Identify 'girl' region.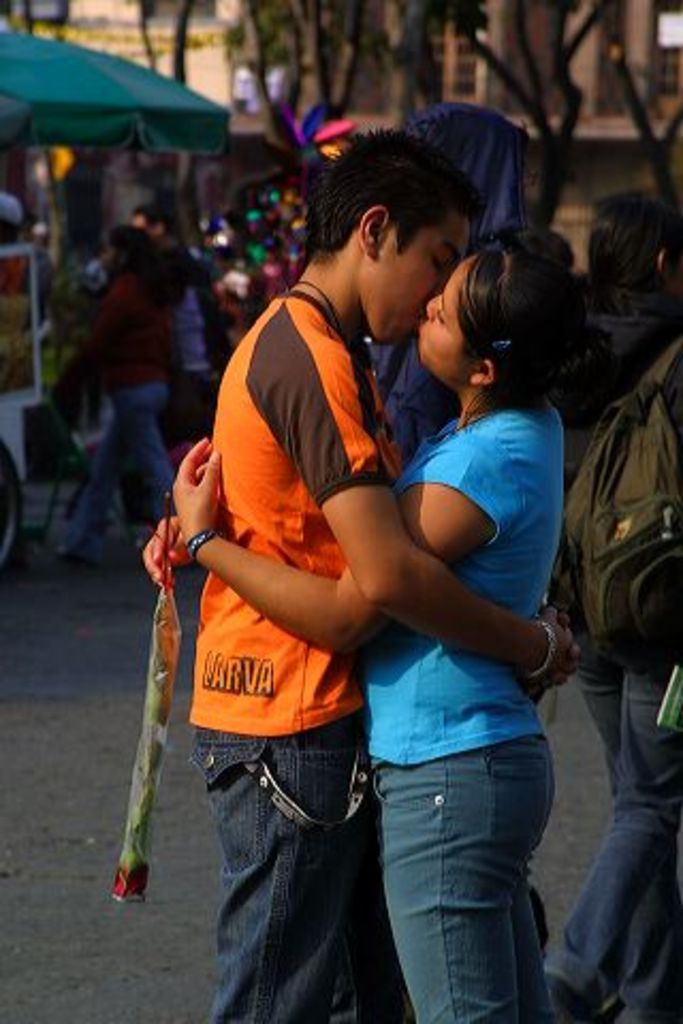
Region: (x1=162, y1=247, x2=572, y2=1003).
